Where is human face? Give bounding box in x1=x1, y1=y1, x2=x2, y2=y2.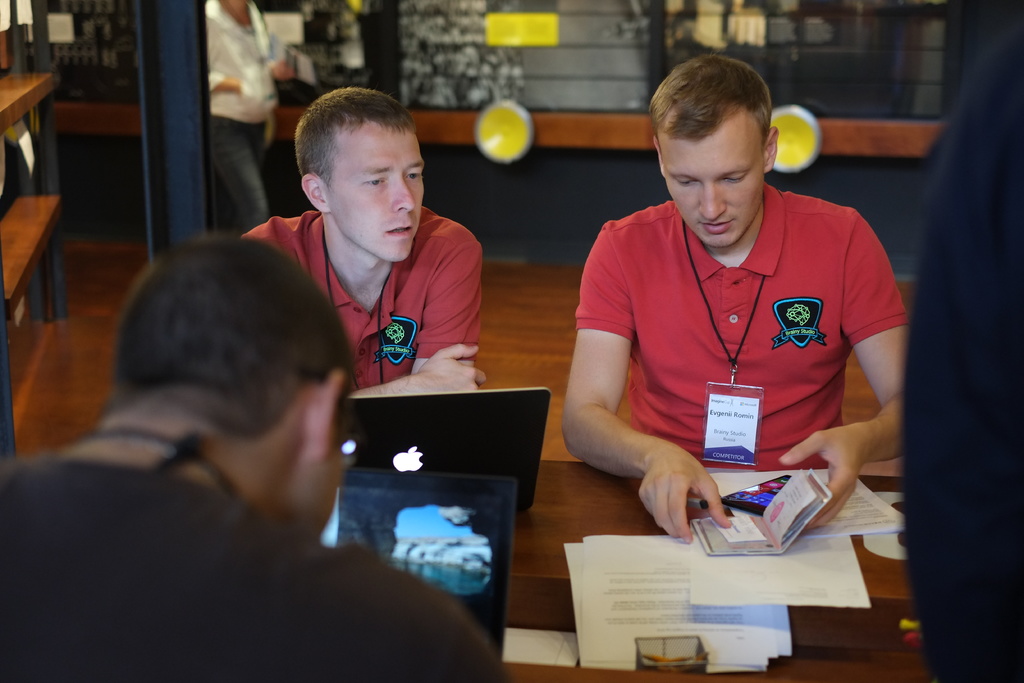
x1=661, y1=127, x2=769, y2=247.
